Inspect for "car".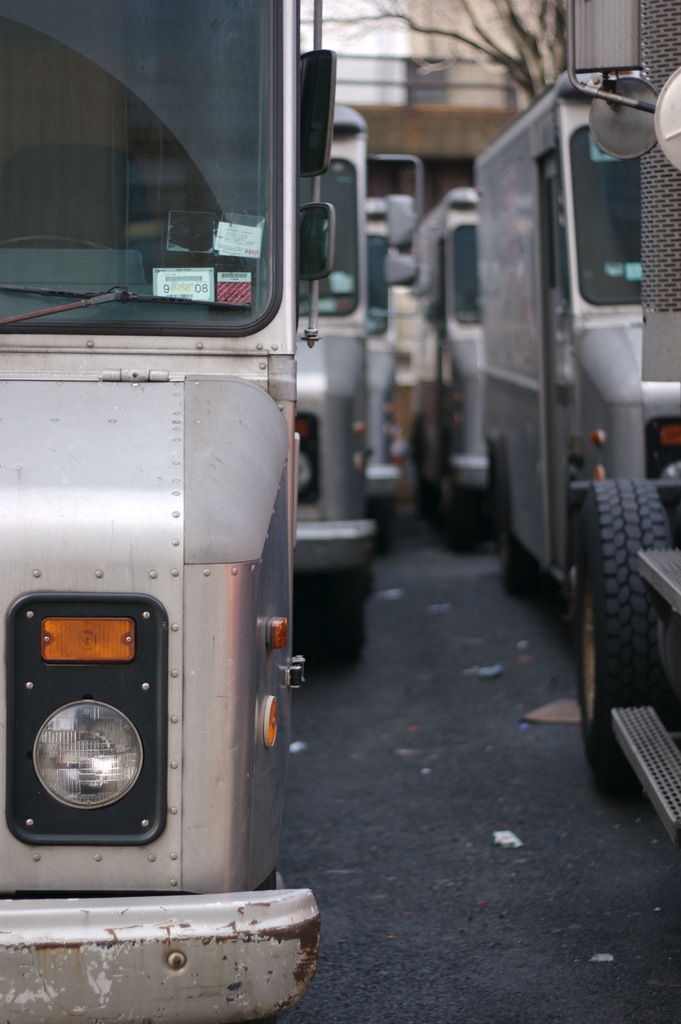
Inspection: rect(274, 90, 398, 662).
